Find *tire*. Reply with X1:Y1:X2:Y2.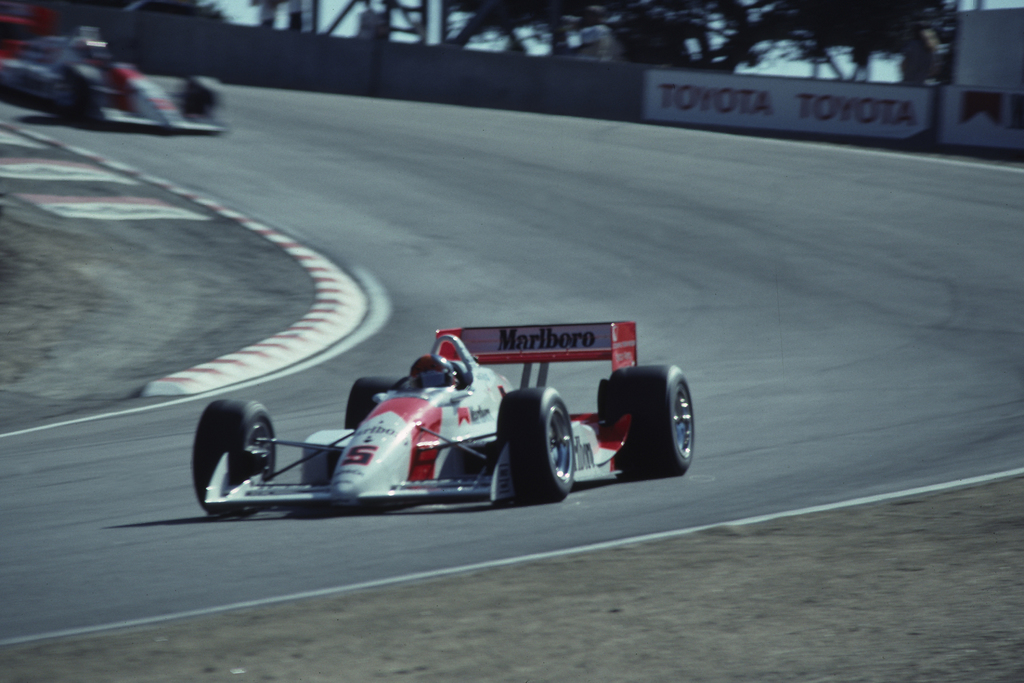
180:76:224:116.
